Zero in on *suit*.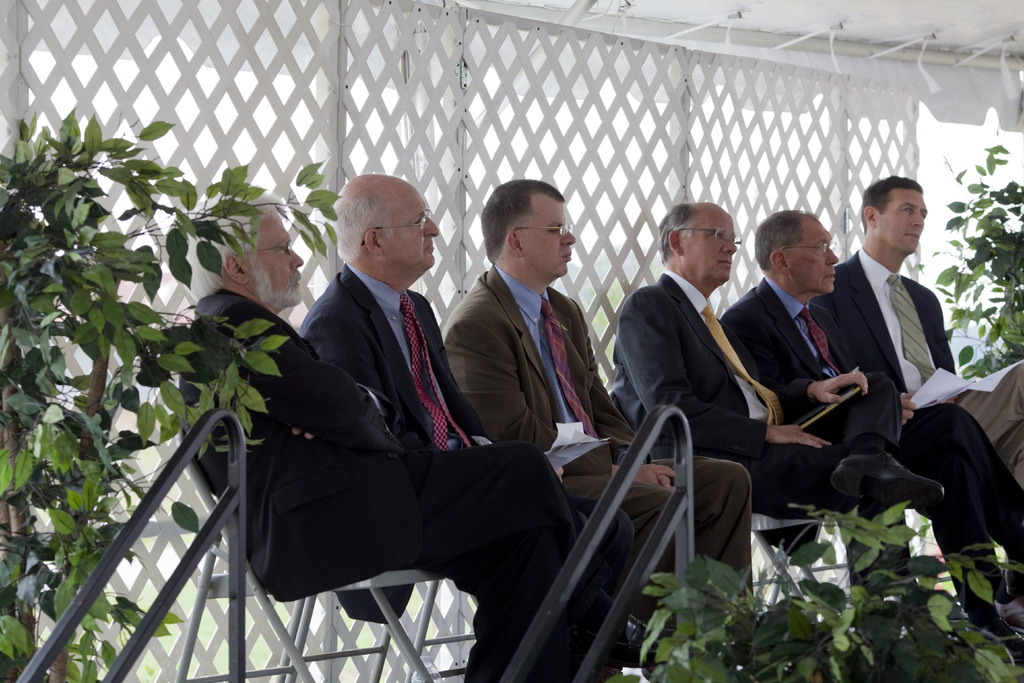
Zeroed in: {"x1": 182, "y1": 282, "x2": 586, "y2": 682}.
